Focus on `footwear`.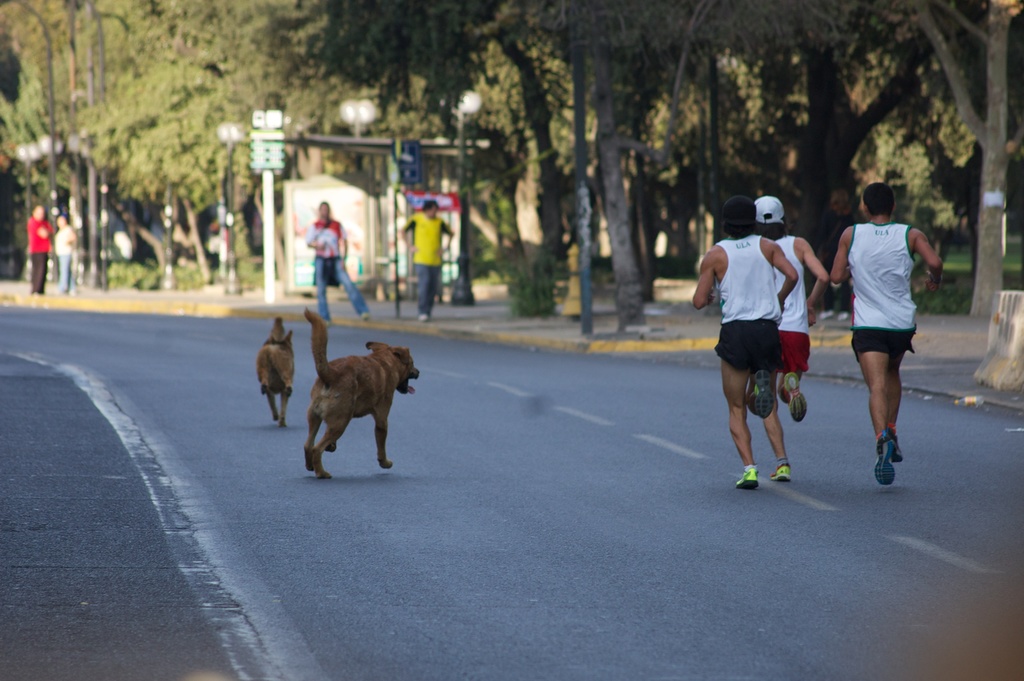
Focused at [left=735, top=461, right=764, bottom=488].
